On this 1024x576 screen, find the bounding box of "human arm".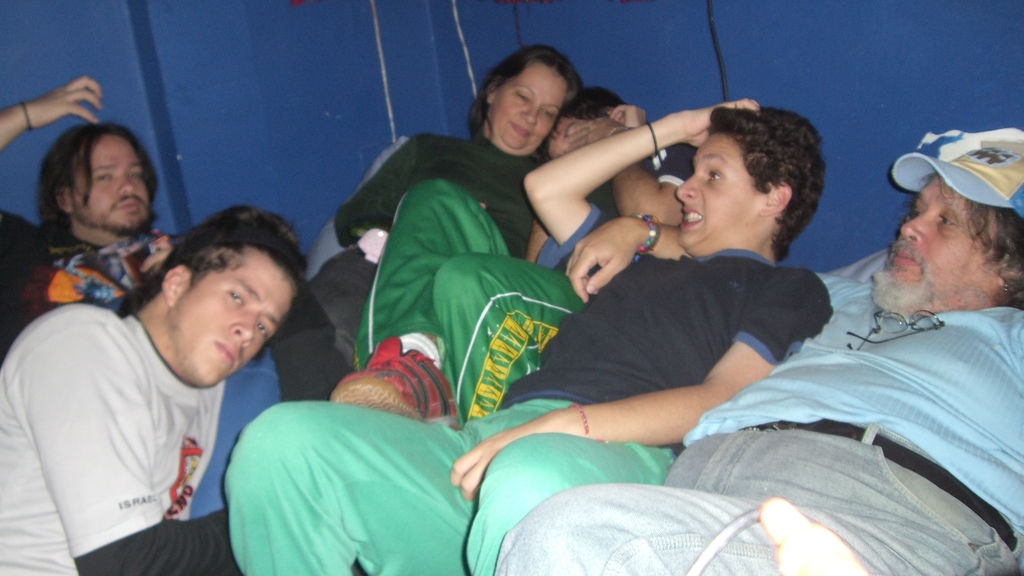
Bounding box: [331,123,441,272].
